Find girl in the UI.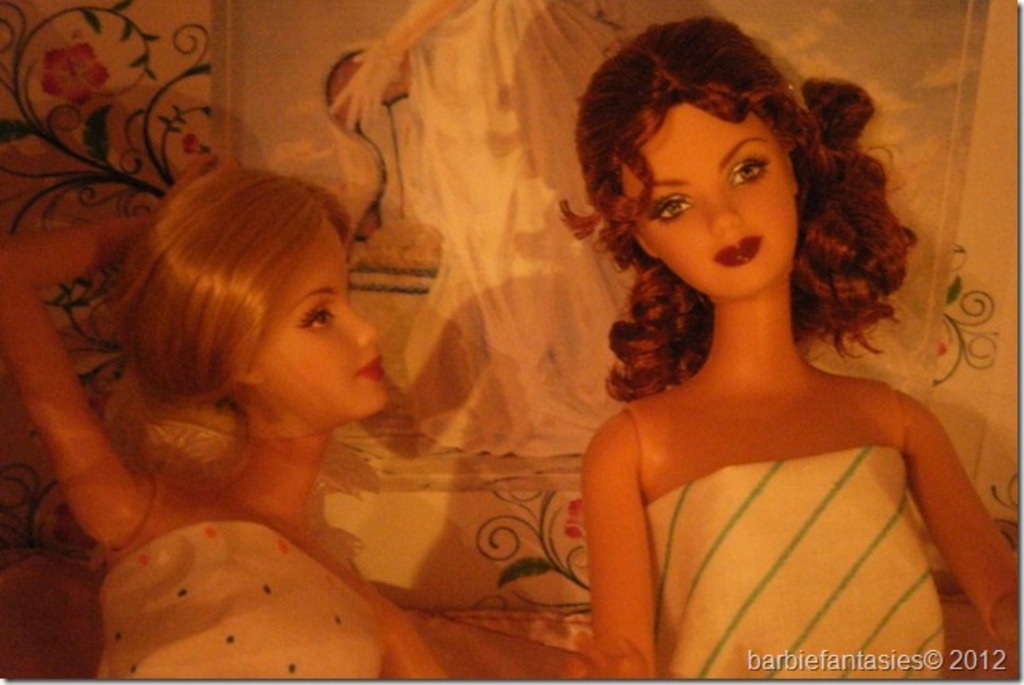
UI element at (left=0, top=167, right=452, bottom=683).
